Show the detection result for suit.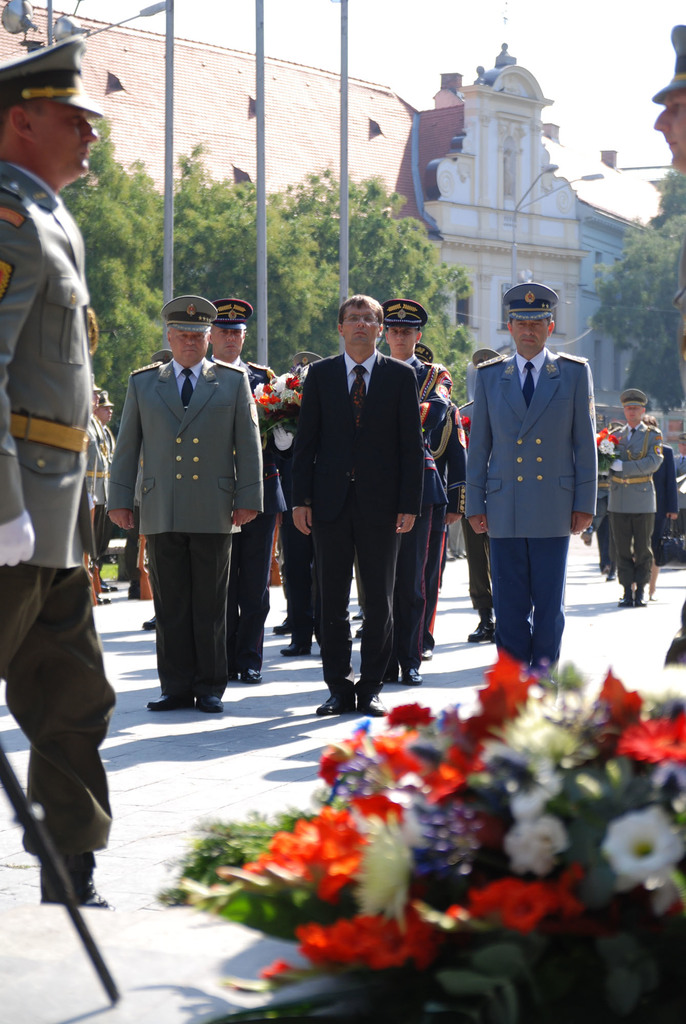
389 353 454 494.
